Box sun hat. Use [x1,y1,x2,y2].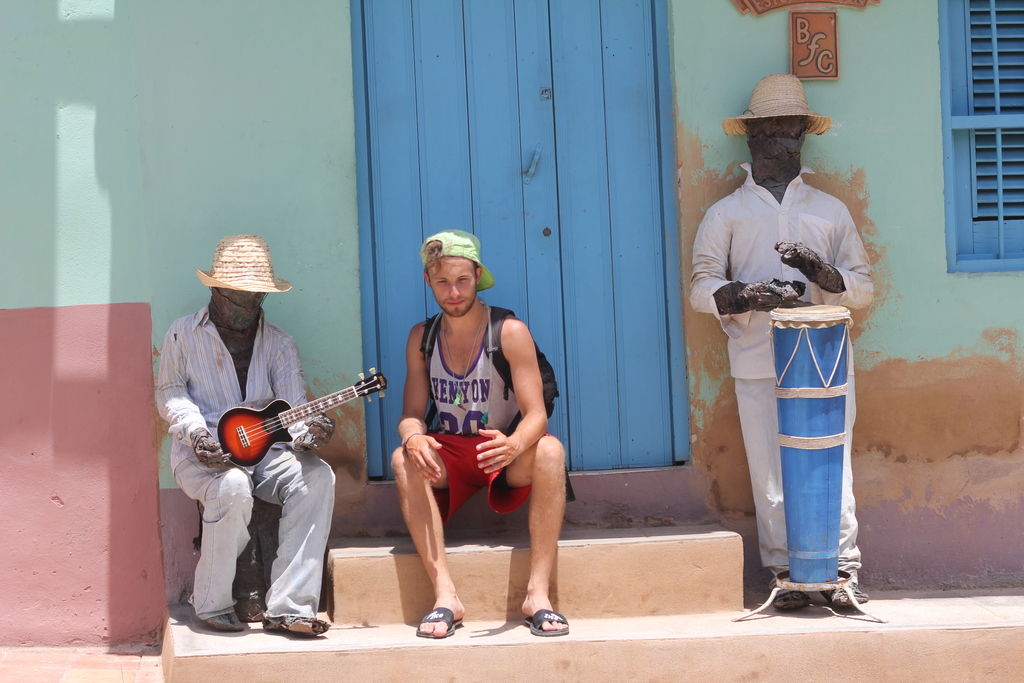
[193,229,293,294].
